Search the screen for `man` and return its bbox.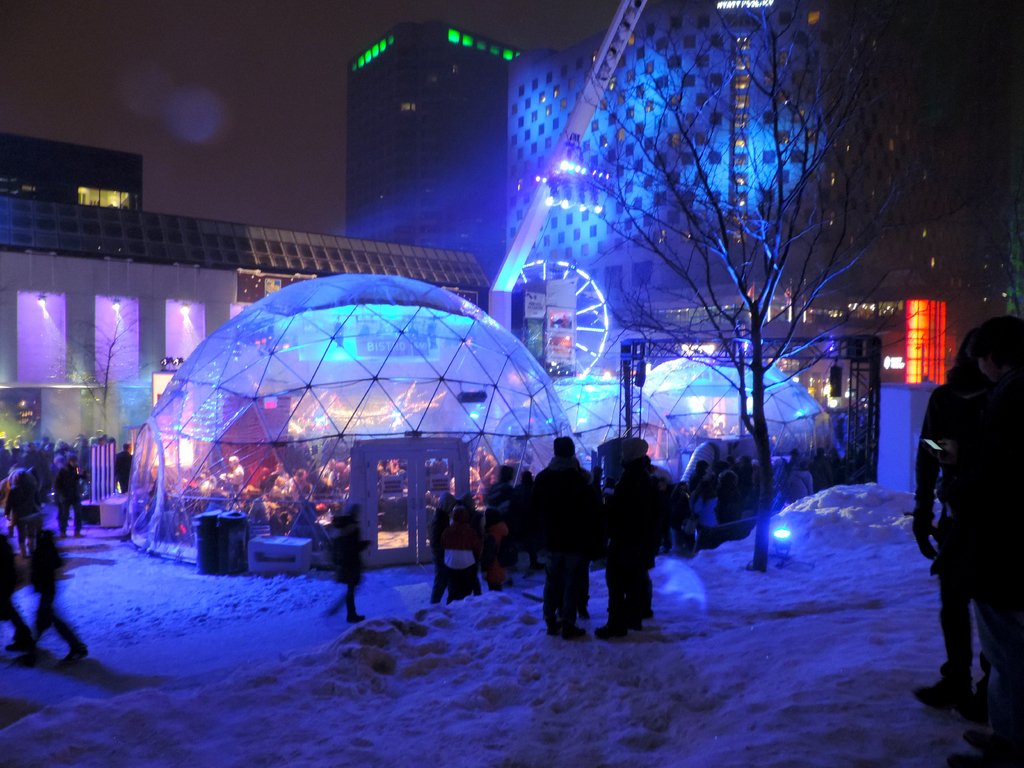
Found: 112, 440, 134, 495.
